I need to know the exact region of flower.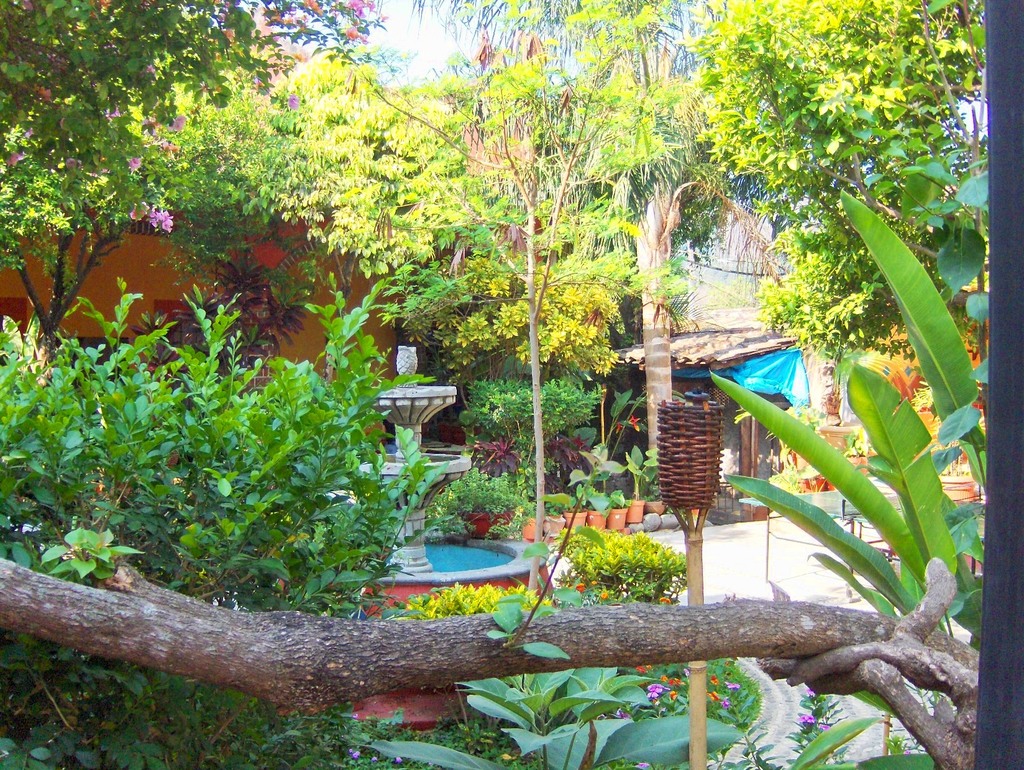
Region: bbox=[798, 713, 817, 724].
